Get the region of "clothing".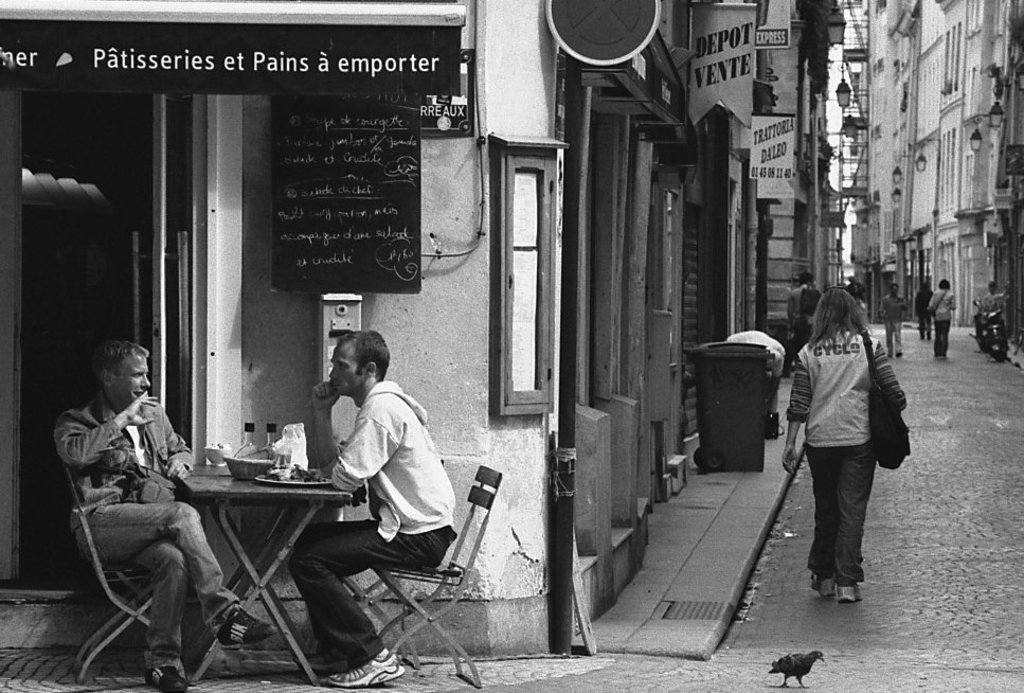
pyautogui.locateOnScreen(876, 291, 905, 351).
